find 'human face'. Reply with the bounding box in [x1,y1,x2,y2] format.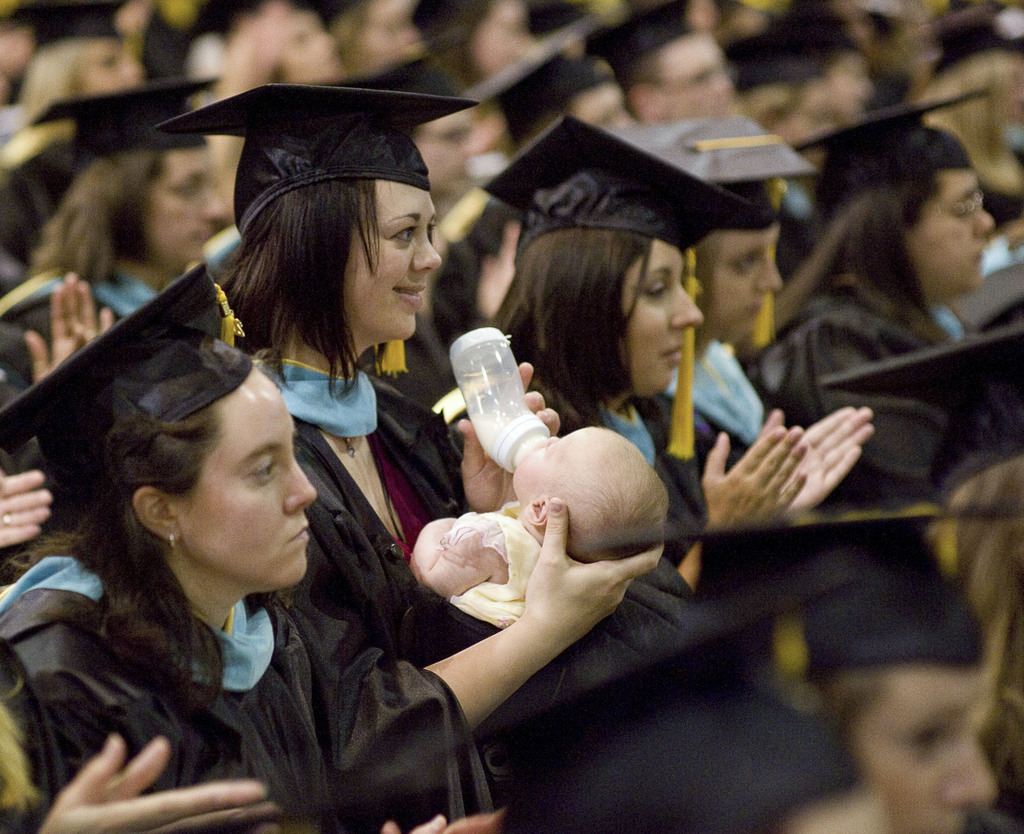
[271,12,351,76].
